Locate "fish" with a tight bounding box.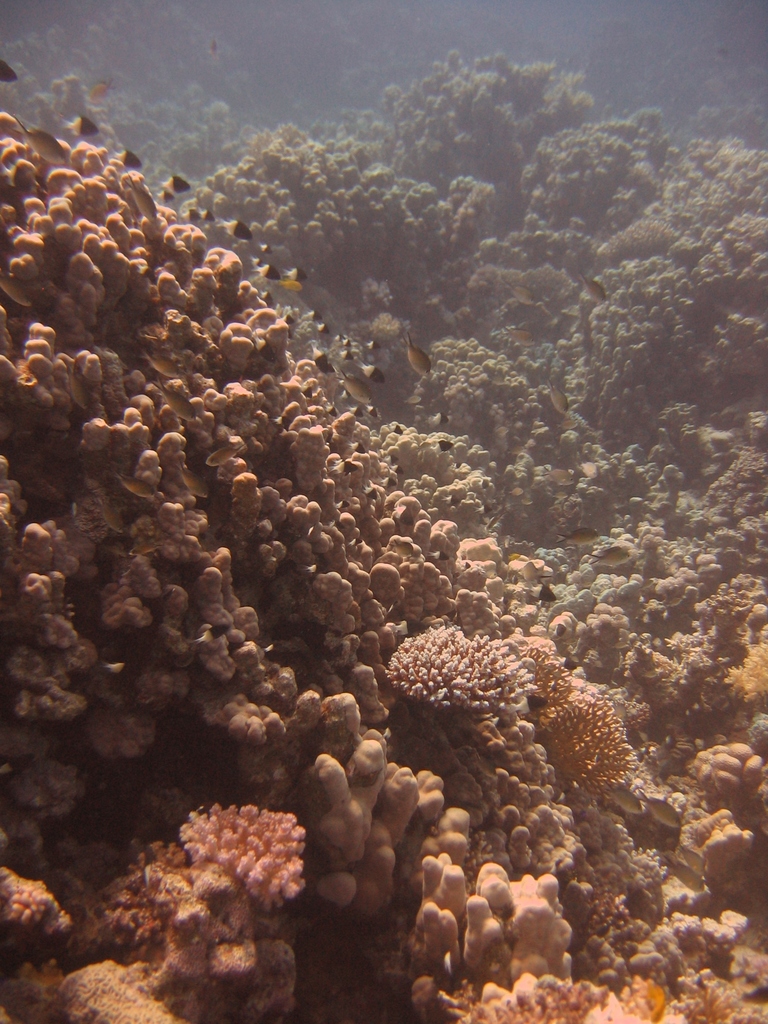
box=[0, 56, 15, 84].
